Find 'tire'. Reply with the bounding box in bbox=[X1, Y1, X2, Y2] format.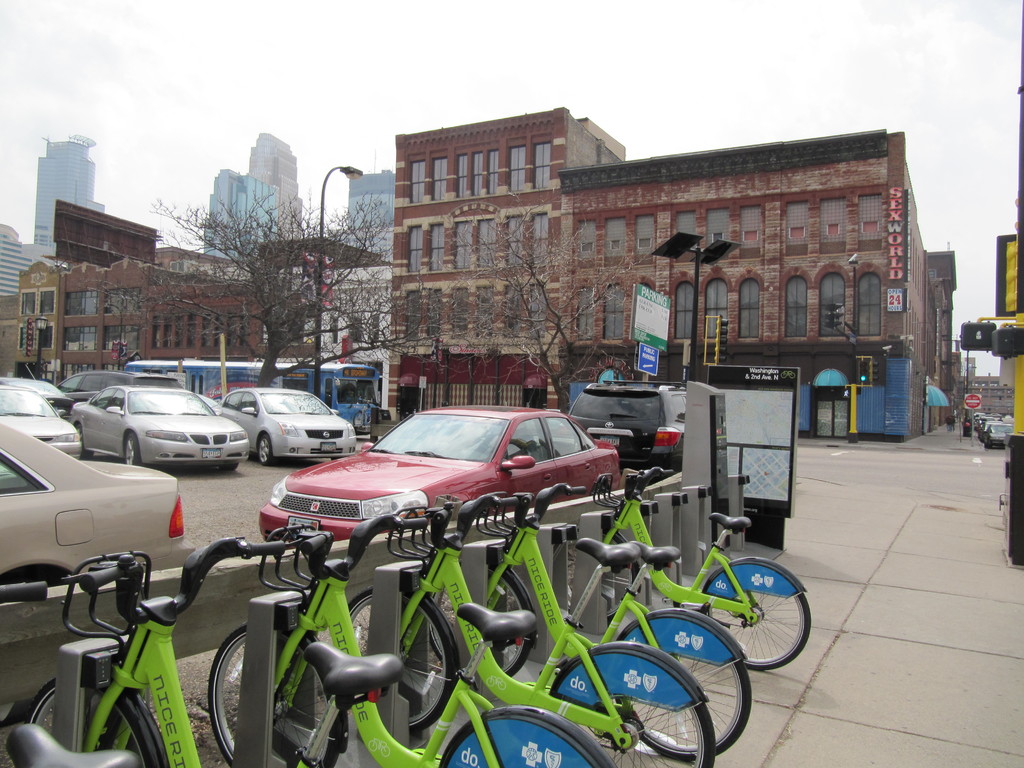
bbox=[624, 701, 726, 767].
